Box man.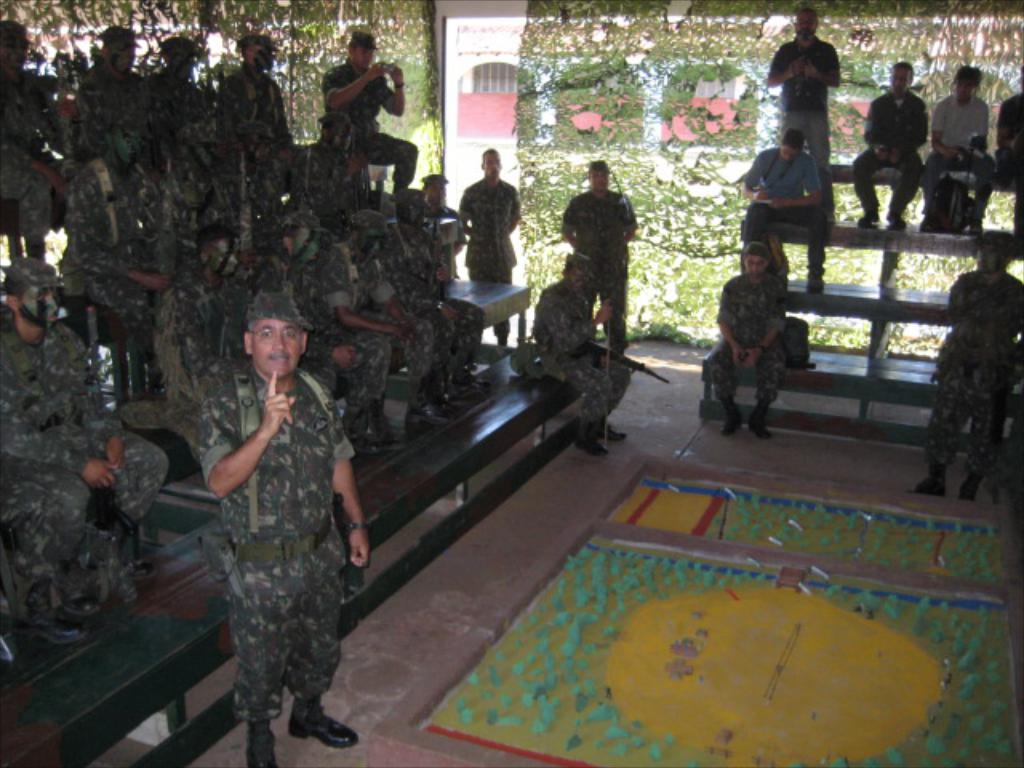
[left=0, top=21, right=88, bottom=261].
